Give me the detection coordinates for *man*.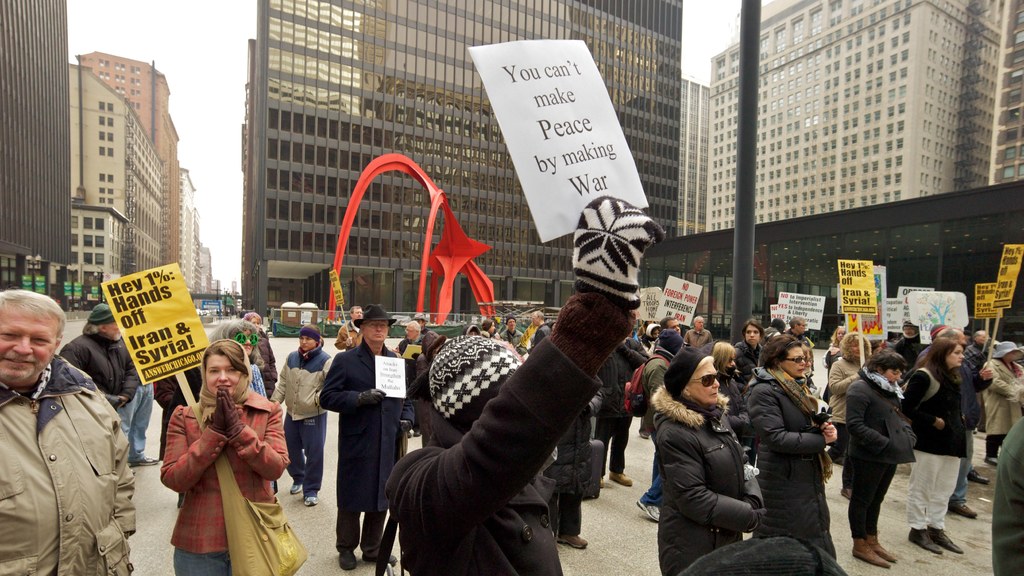
locate(680, 311, 714, 355).
